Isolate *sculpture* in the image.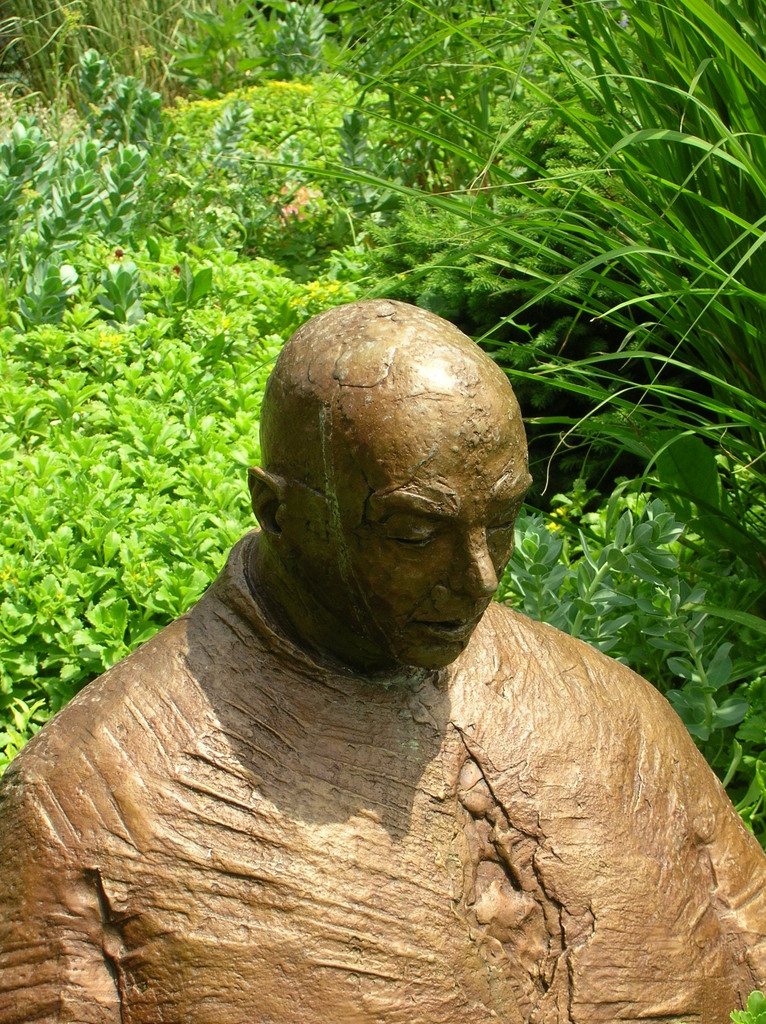
Isolated region: {"x1": 26, "y1": 298, "x2": 765, "y2": 1023}.
